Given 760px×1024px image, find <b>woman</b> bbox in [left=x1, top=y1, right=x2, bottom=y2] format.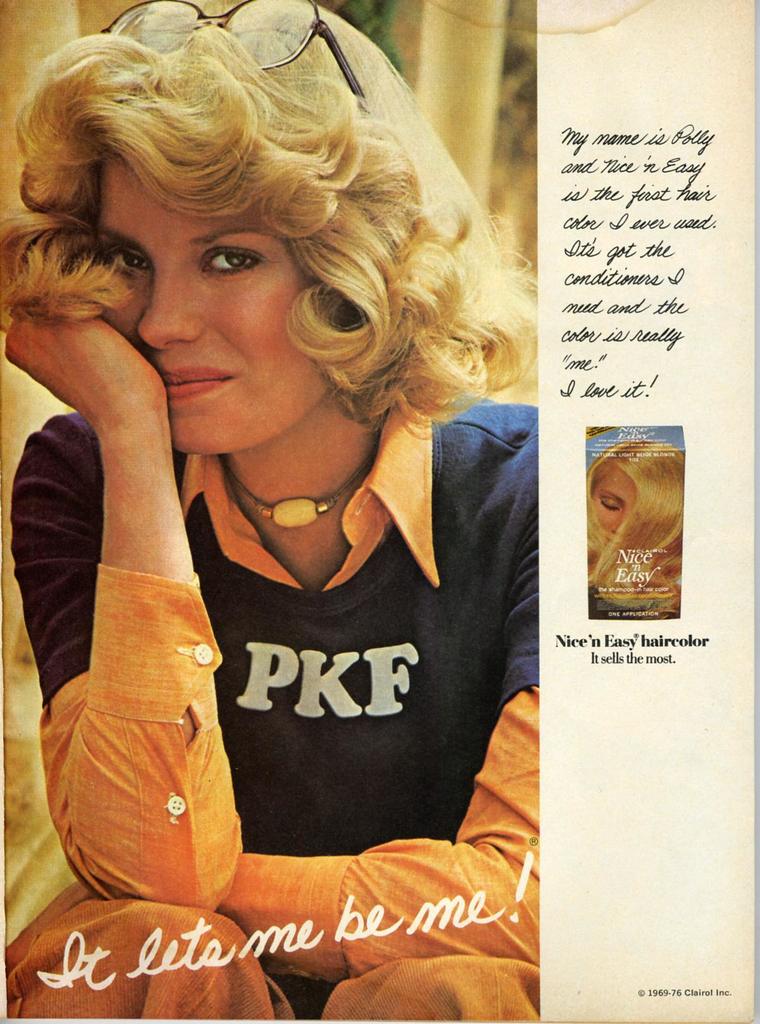
[left=593, top=435, right=686, bottom=617].
